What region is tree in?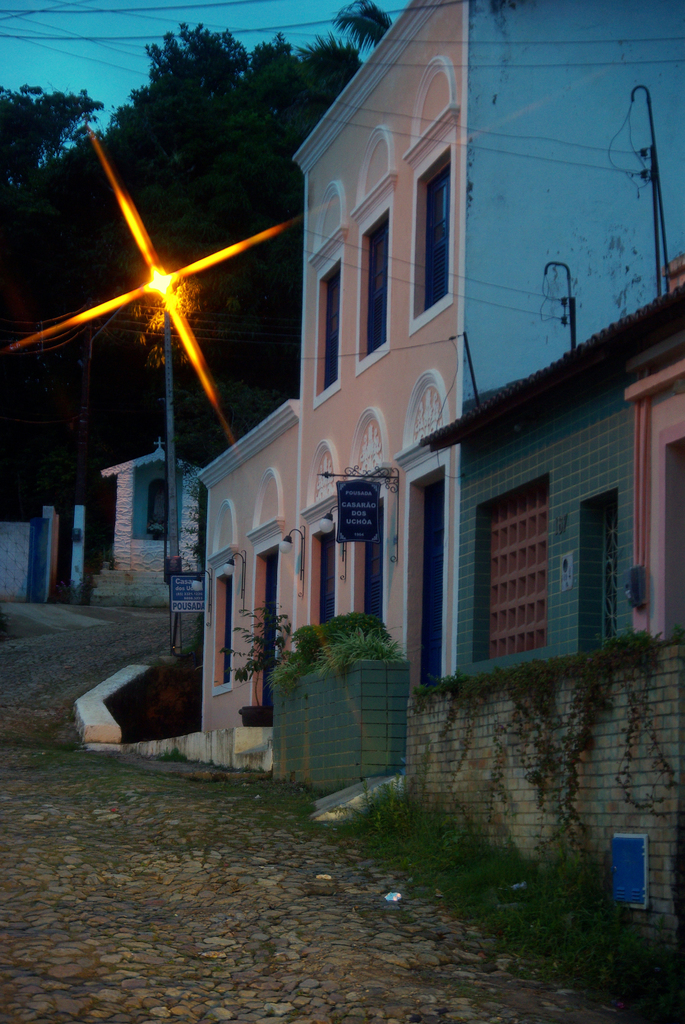
bbox=[0, 27, 374, 488].
